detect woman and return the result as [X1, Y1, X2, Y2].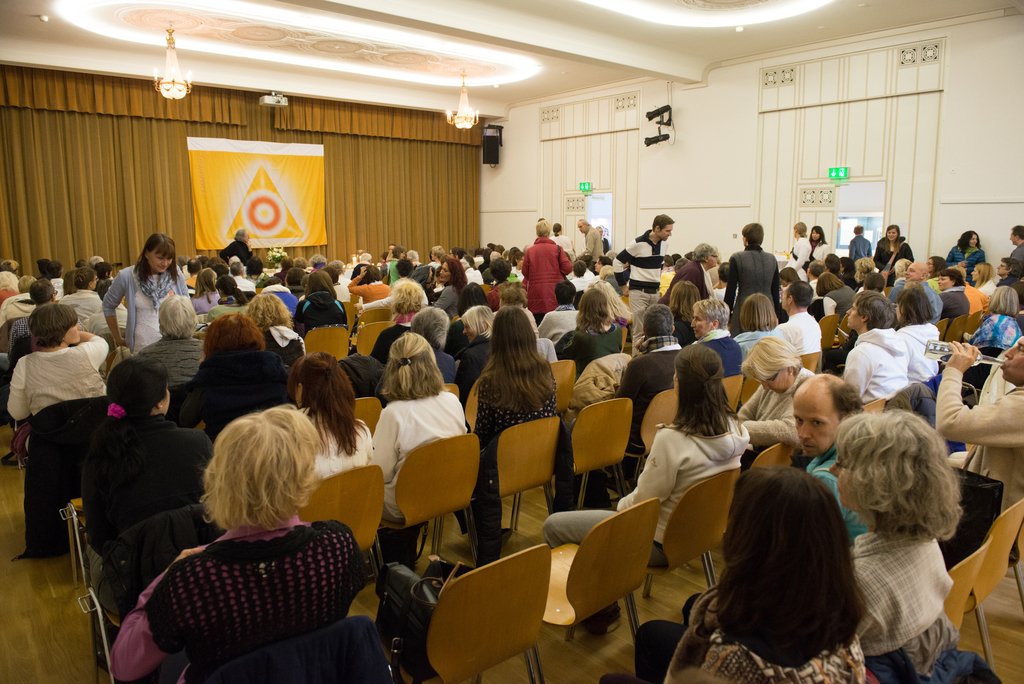
[102, 405, 356, 683].
